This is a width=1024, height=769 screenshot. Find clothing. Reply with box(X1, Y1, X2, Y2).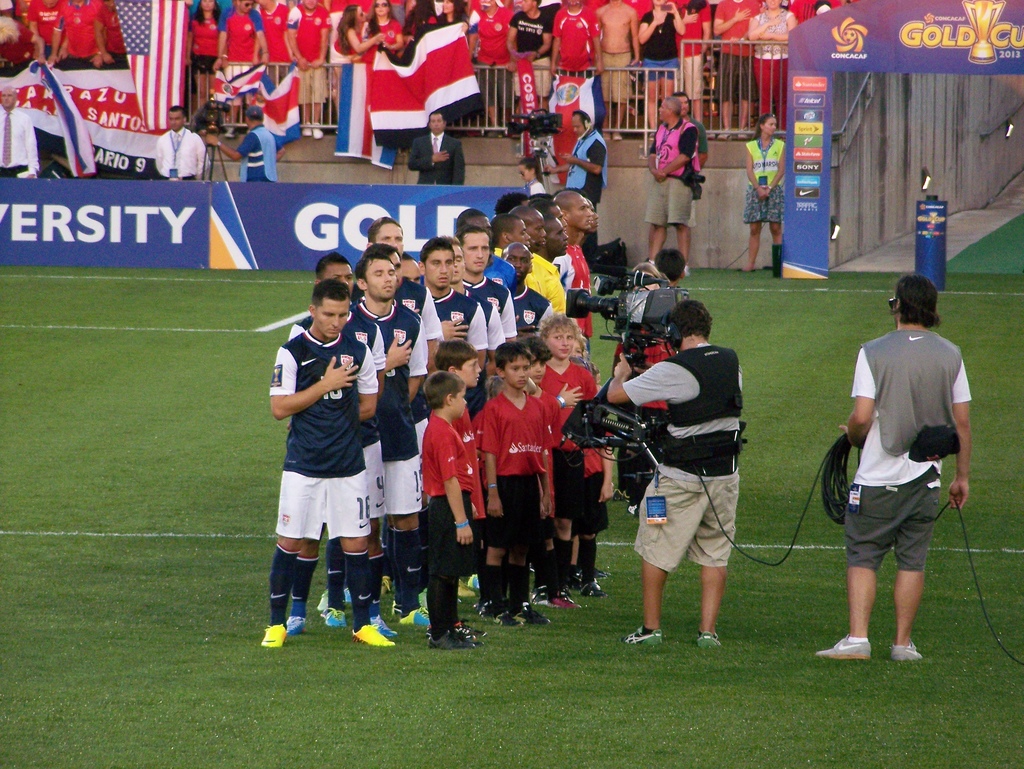
box(650, 107, 710, 232).
